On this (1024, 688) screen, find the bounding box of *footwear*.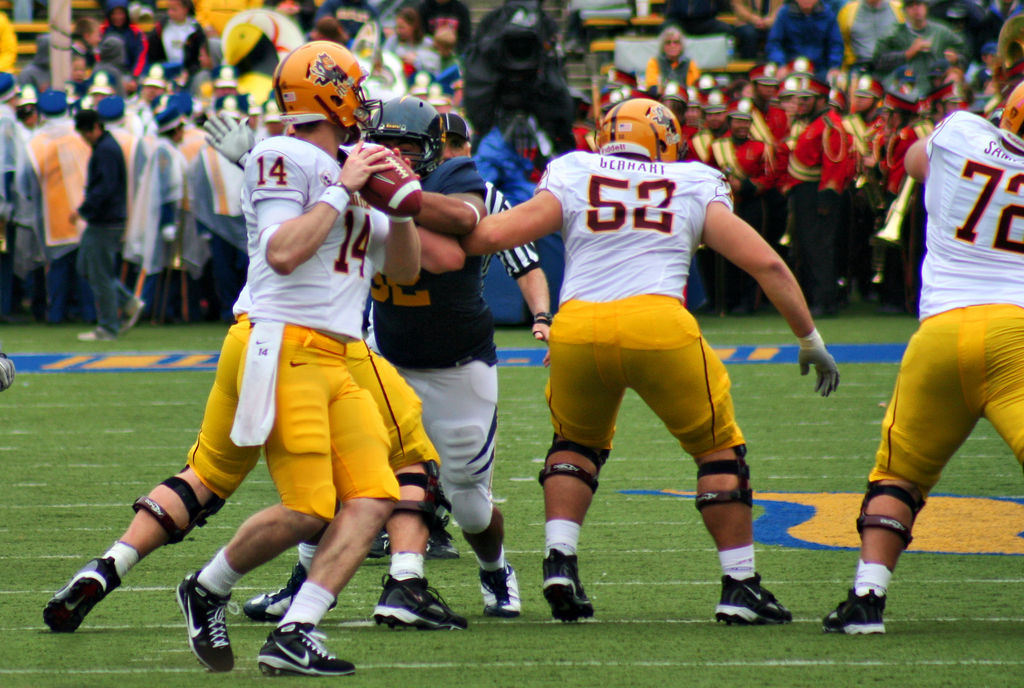
Bounding box: 543:546:596:621.
